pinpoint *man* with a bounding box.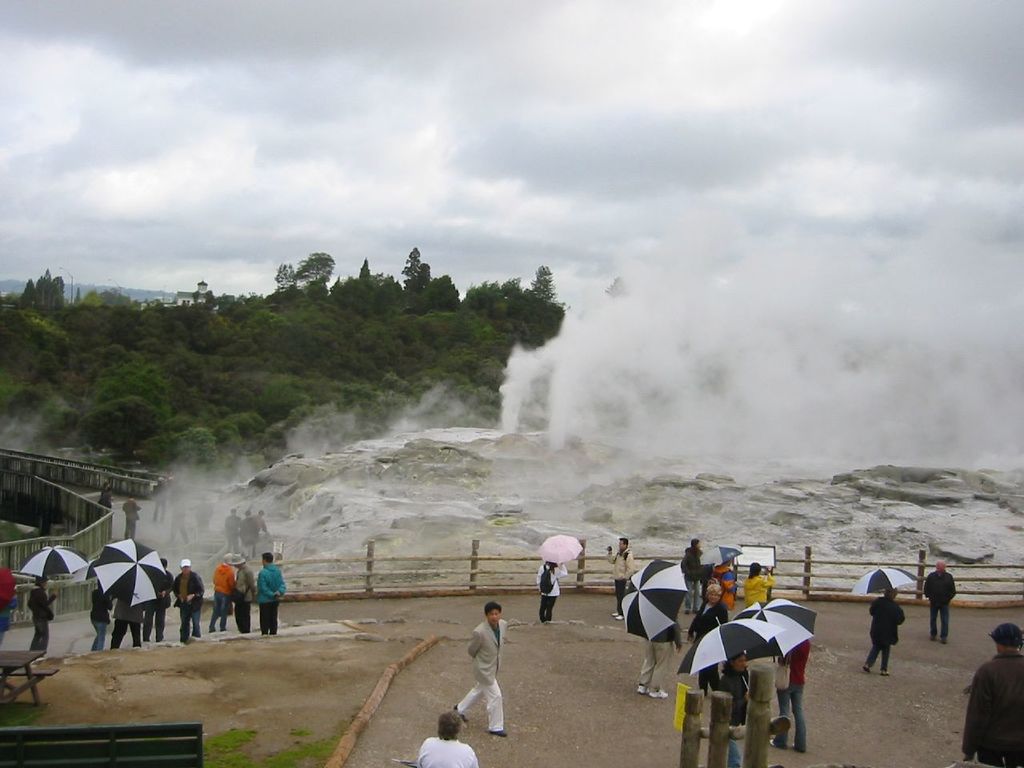
409/707/481/767.
